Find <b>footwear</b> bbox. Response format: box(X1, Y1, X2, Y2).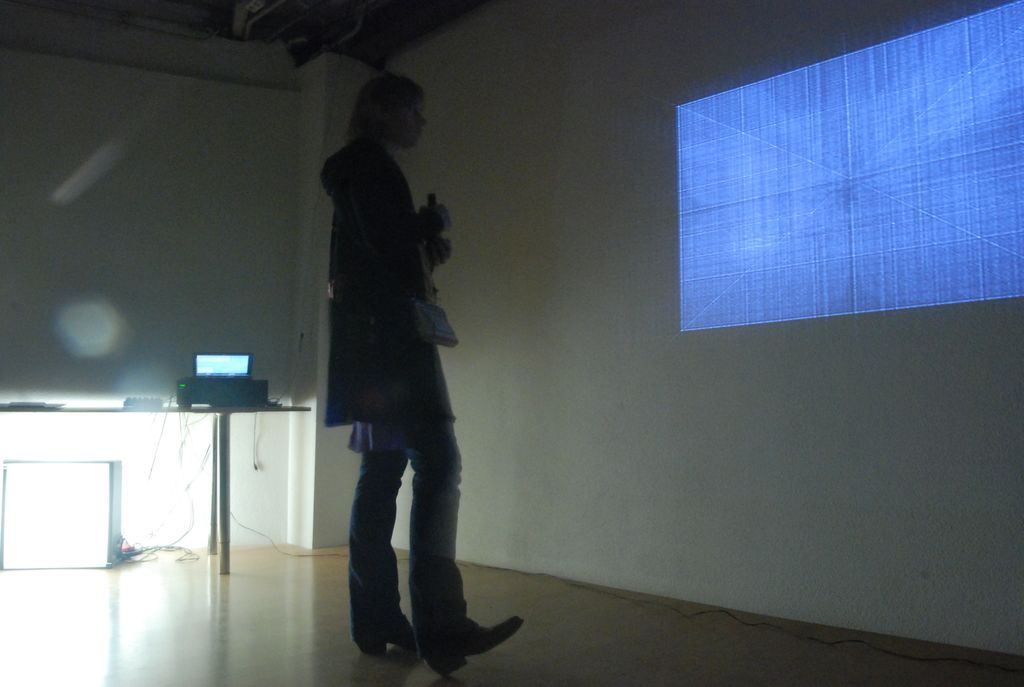
box(371, 617, 412, 655).
